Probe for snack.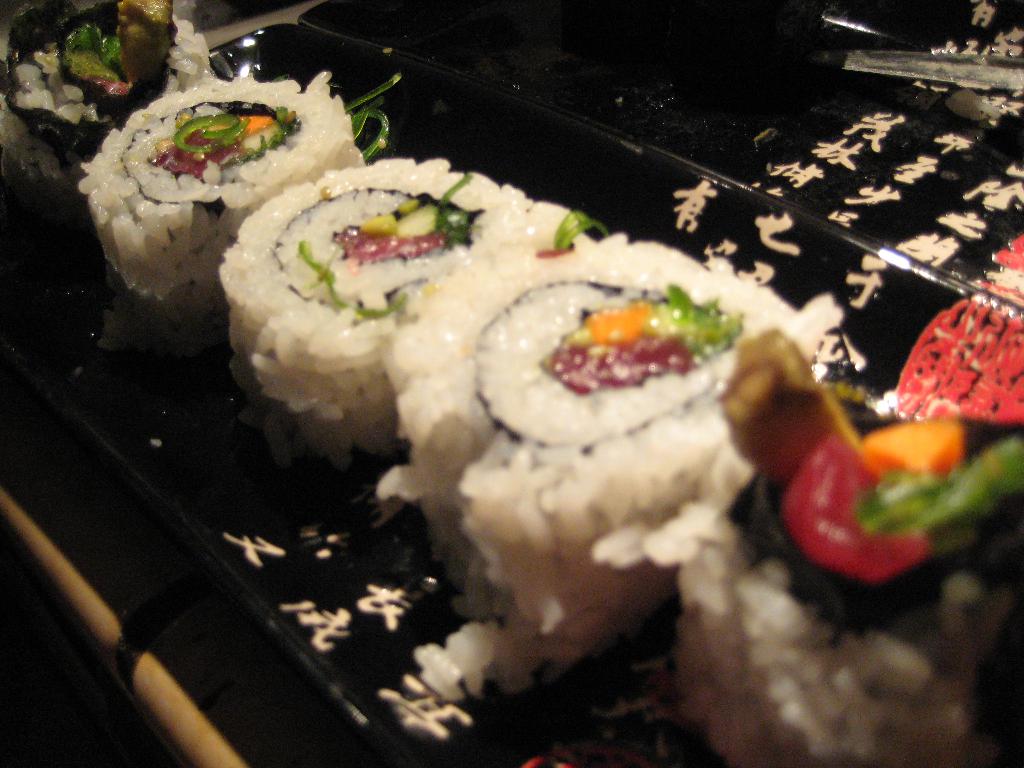
Probe result: bbox=(372, 228, 840, 679).
